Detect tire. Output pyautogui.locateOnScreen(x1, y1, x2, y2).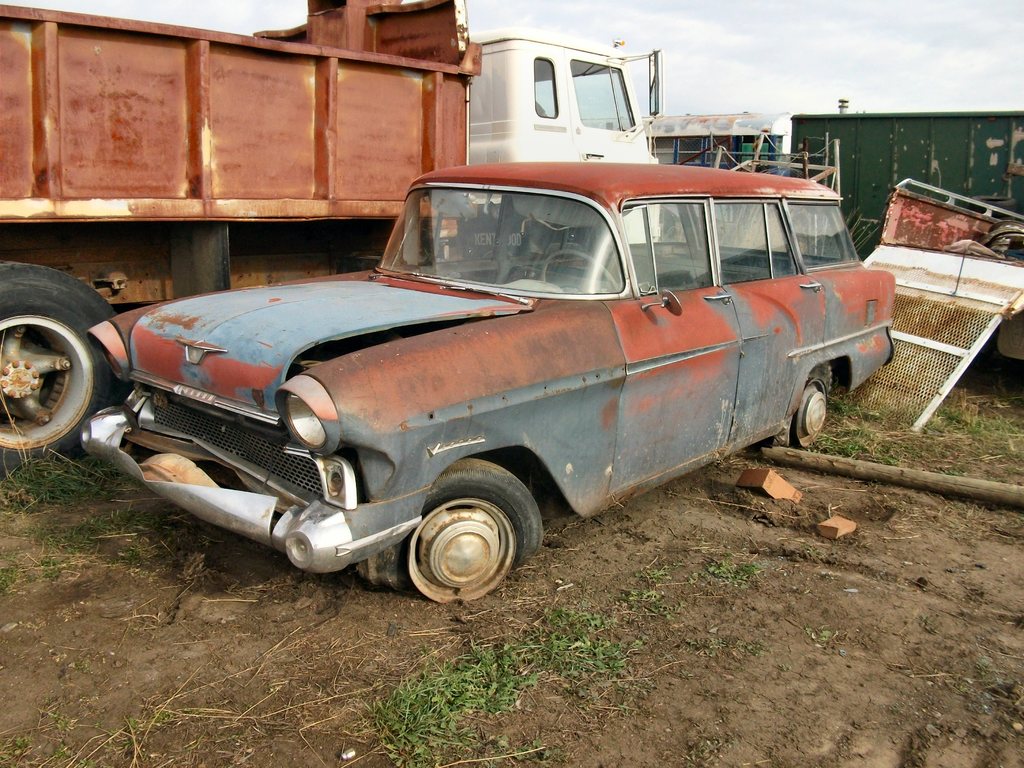
pyautogui.locateOnScreen(778, 363, 831, 449).
